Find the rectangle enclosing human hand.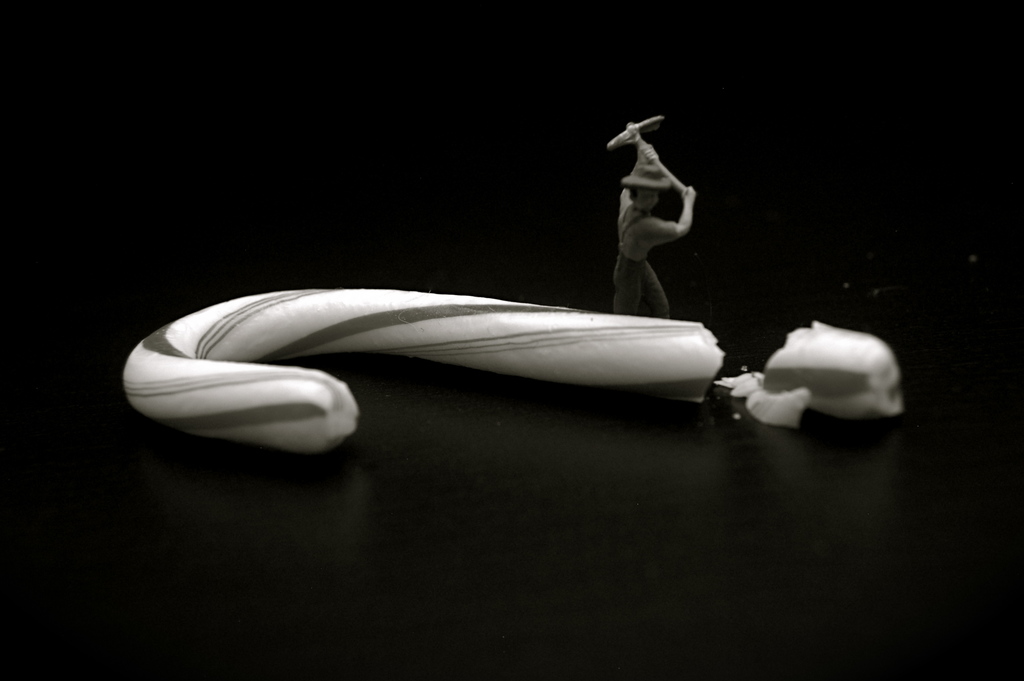
639/143/659/167.
